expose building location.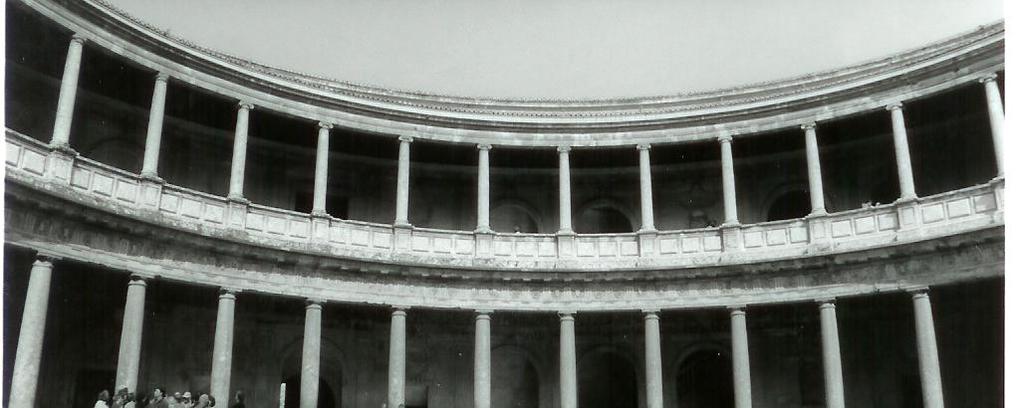
Exposed at x1=2, y1=0, x2=1003, y2=407.
